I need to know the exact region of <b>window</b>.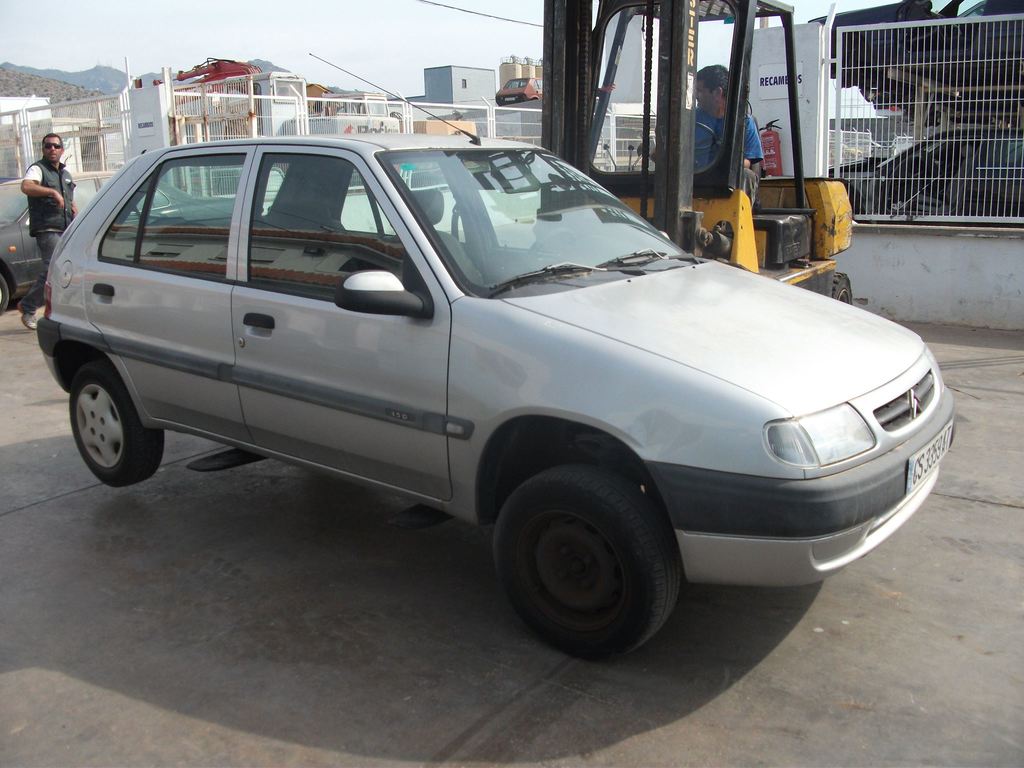
Region: x1=241 y1=164 x2=433 y2=313.
